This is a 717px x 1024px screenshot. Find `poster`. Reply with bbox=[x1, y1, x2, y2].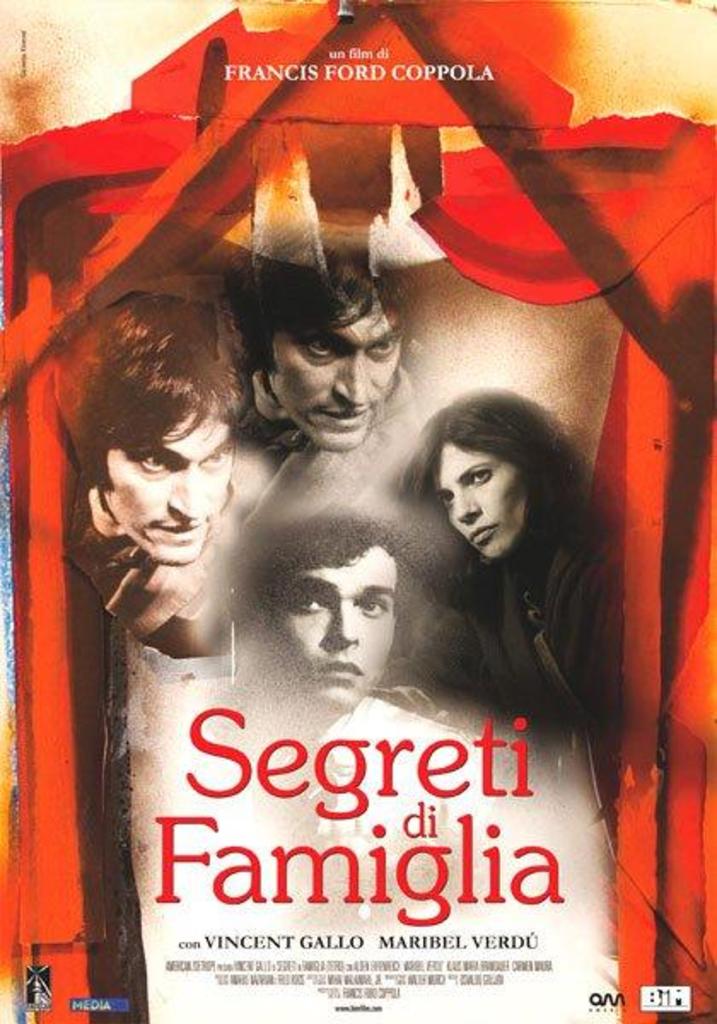
bbox=[0, 0, 715, 1022].
